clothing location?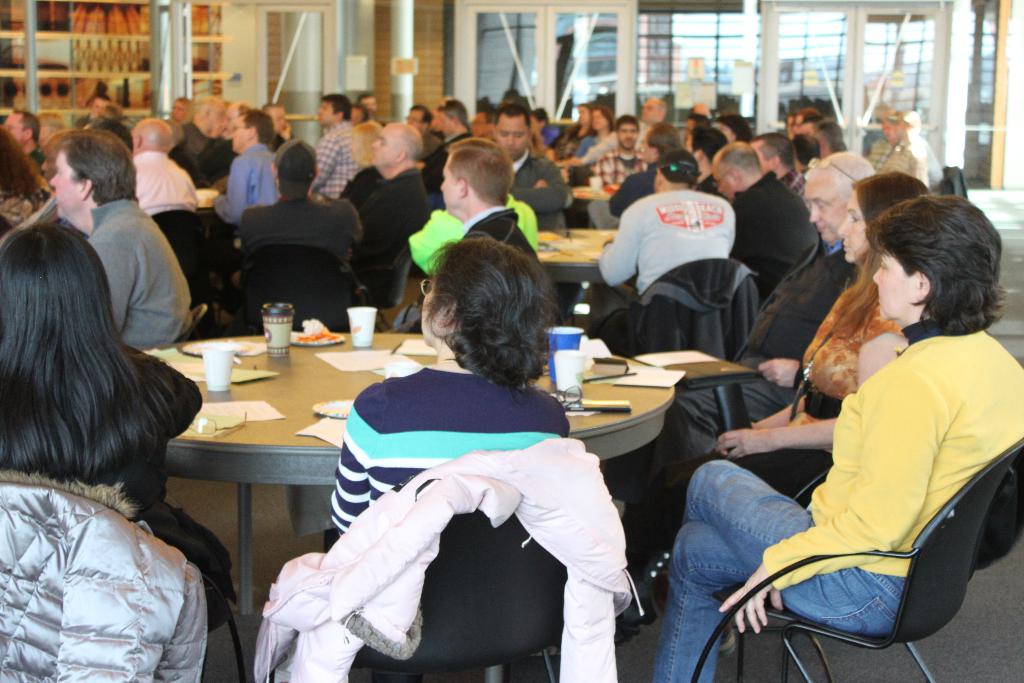
crop(883, 131, 947, 197)
